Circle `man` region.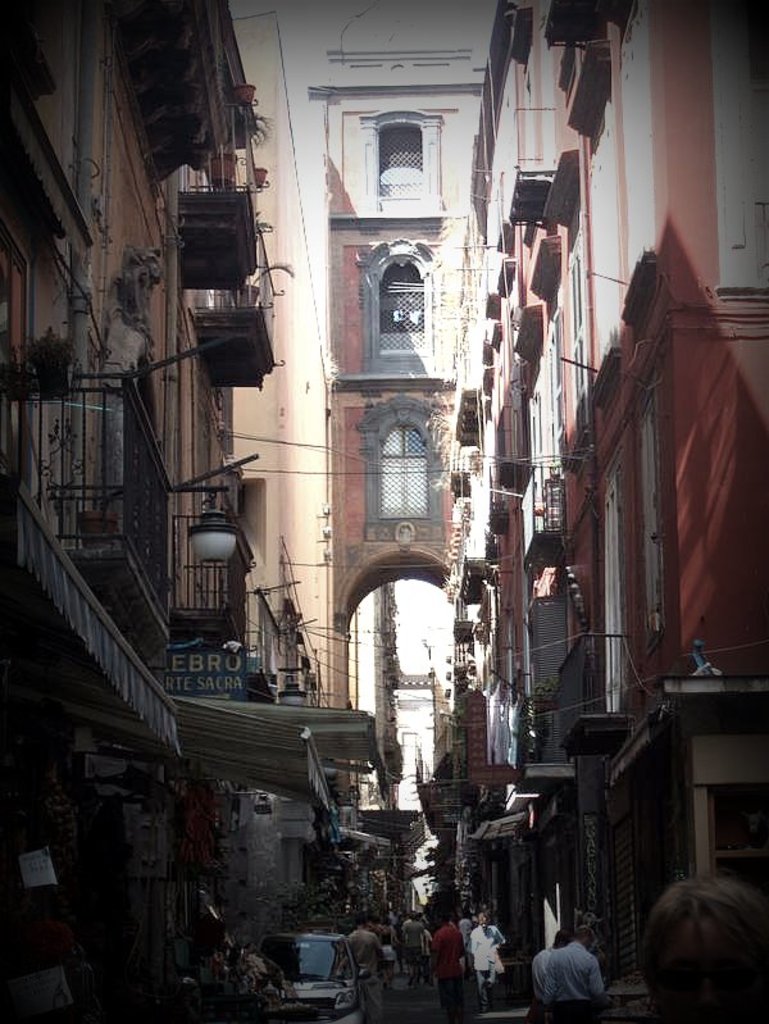
Region: bbox=[467, 915, 506, 1011].
